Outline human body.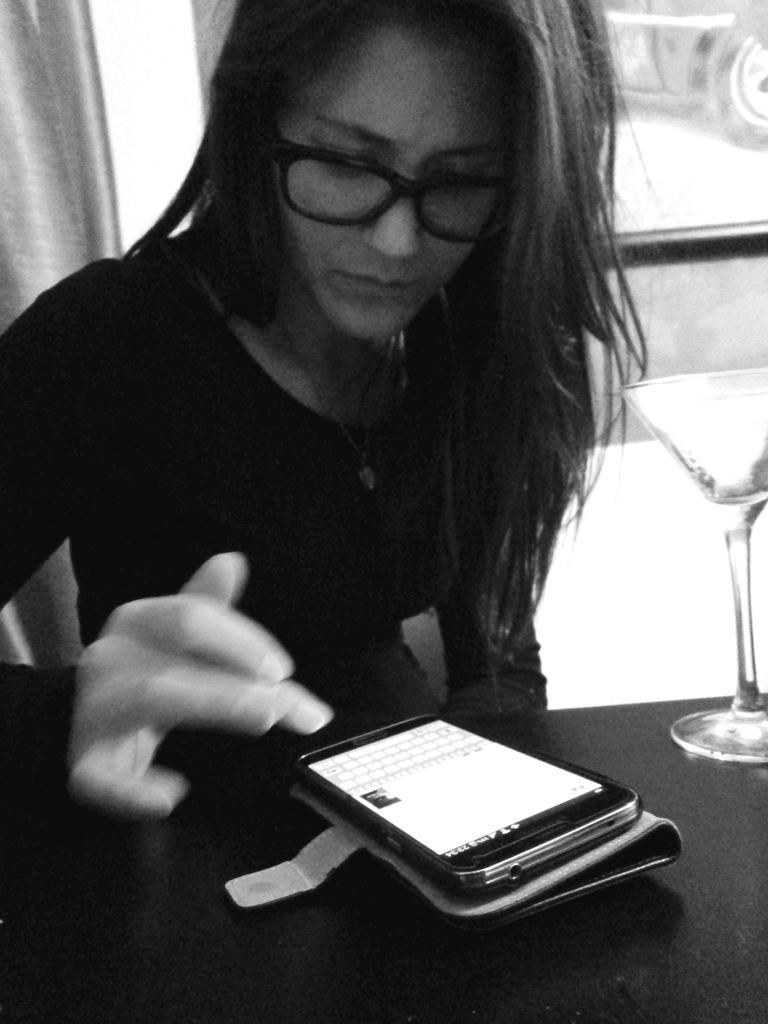
Outline: locate(0, 0, 717, 809).
